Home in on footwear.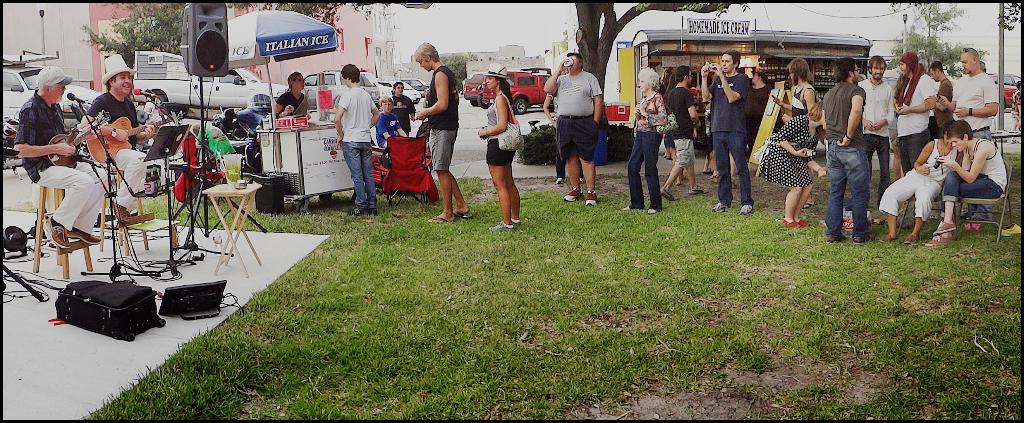
Homed in at BBox(730, 200, 753, 217).
